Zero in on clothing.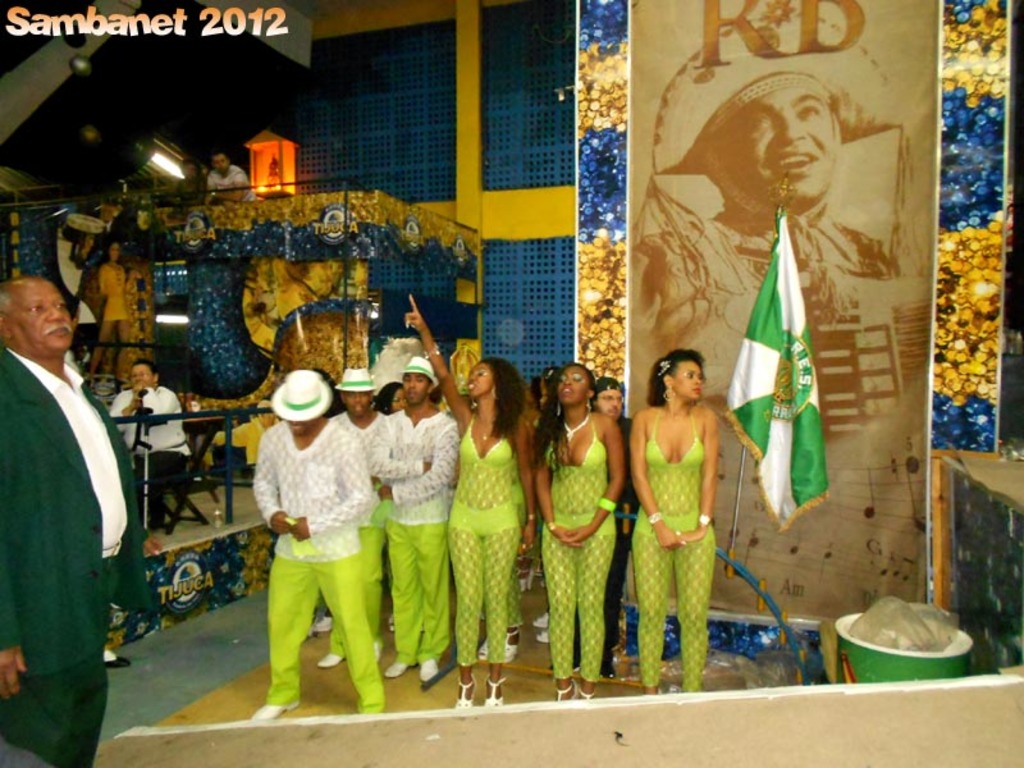
Zeroed in: box=[541, 415, 617, 680].
